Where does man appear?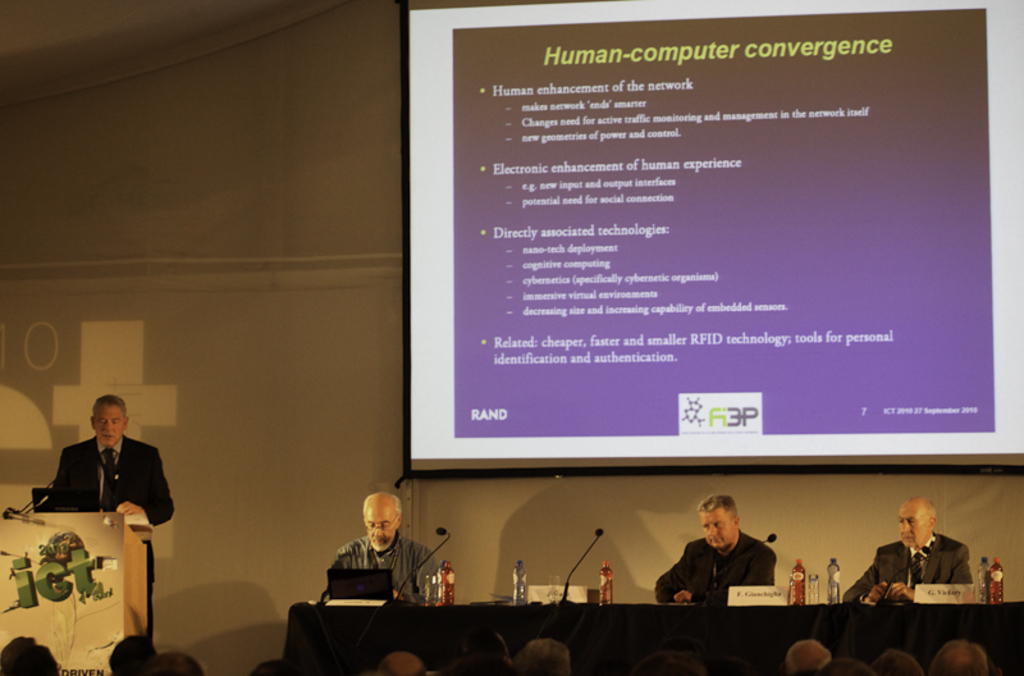
Appears at (837, 499, 986, 604).
